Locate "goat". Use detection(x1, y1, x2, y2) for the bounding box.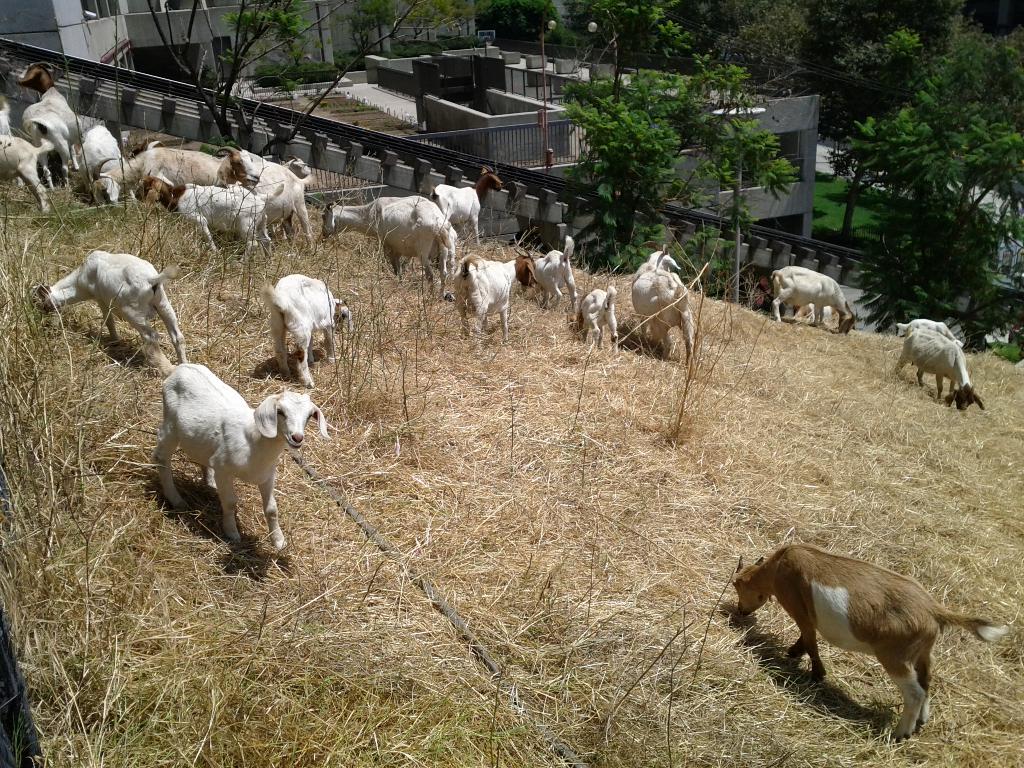
detection(320, 193, 456, 302).
